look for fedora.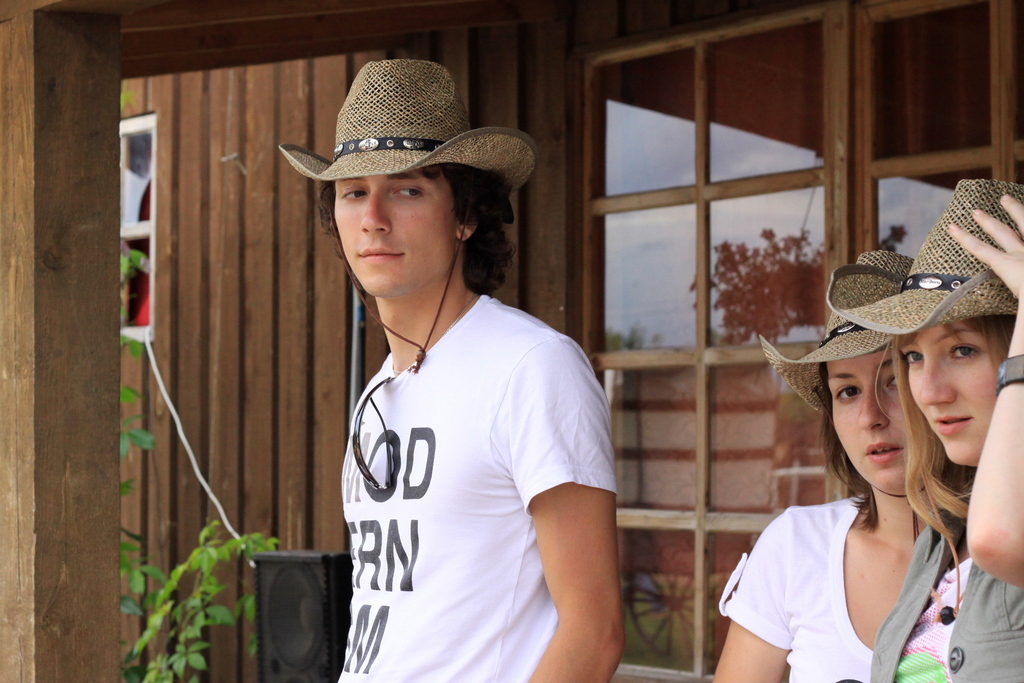
Found: region(831, 179, 1023, 337).
